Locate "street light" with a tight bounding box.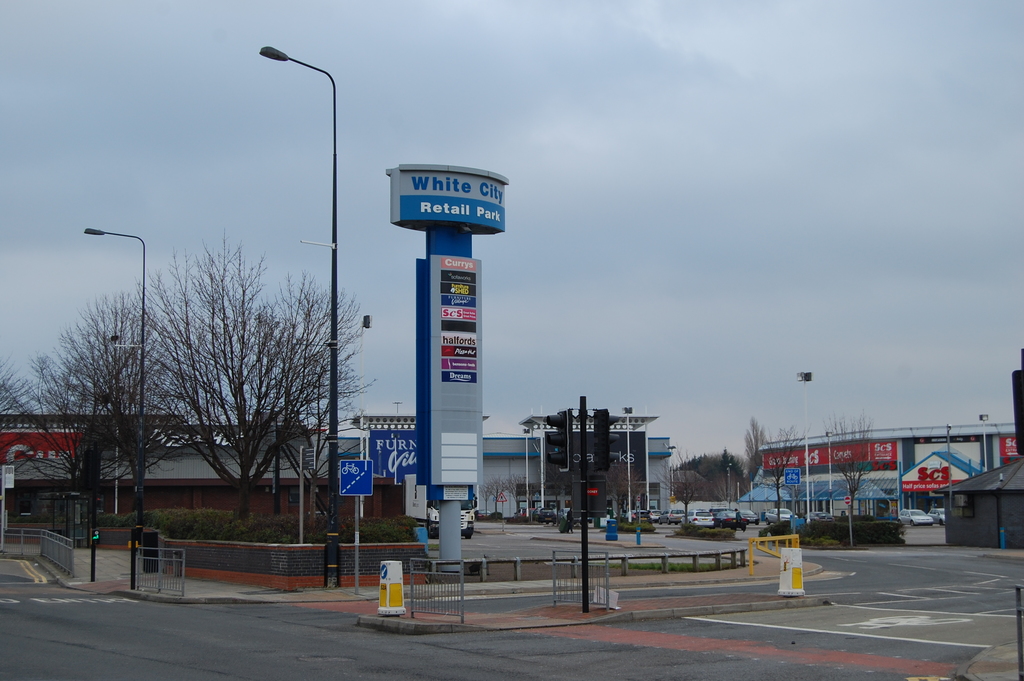
bbox(941, 423, 954, 488).
